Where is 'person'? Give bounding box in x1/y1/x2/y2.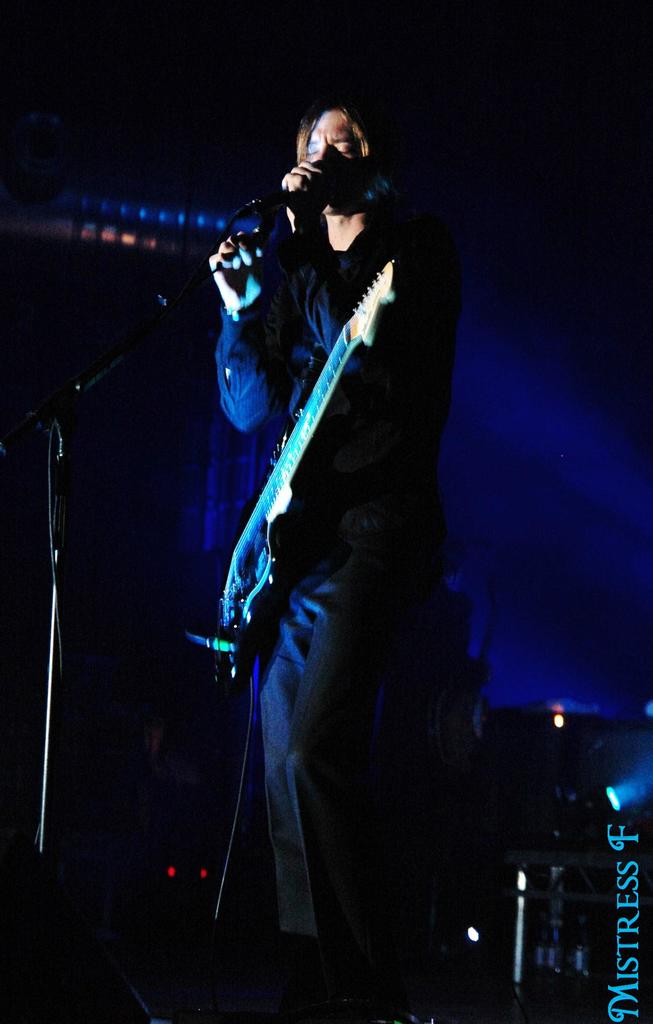
200/88/444/1023.
